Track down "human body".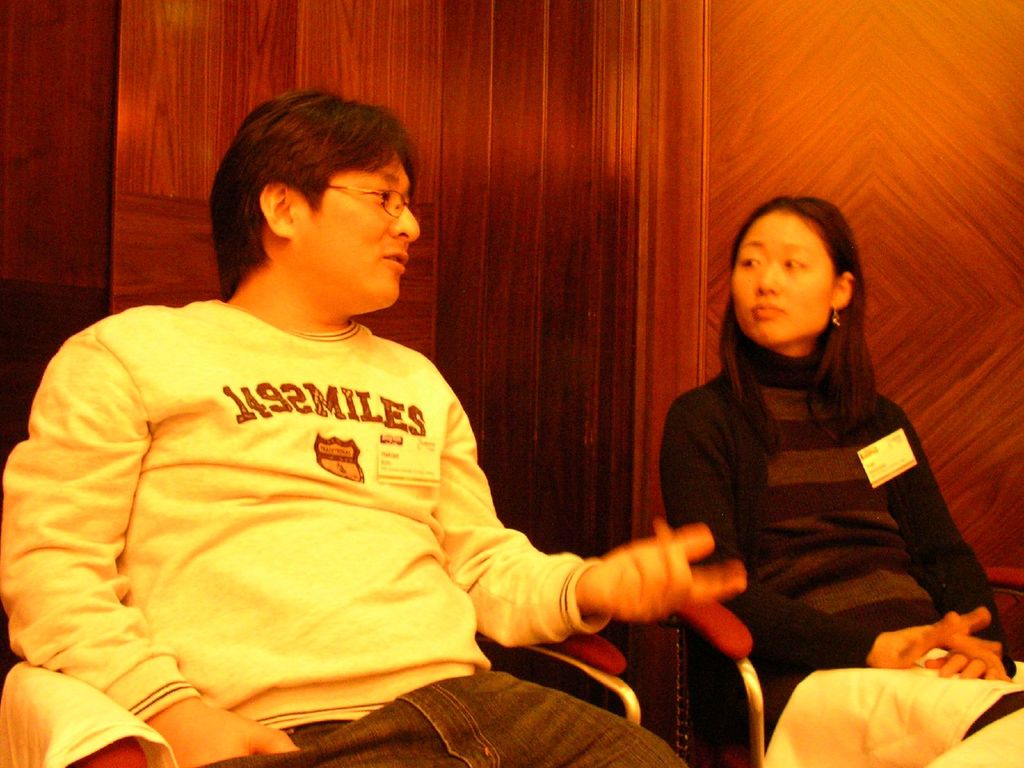
Tracked to [left=66, top=139, right=698, bottom=762].
